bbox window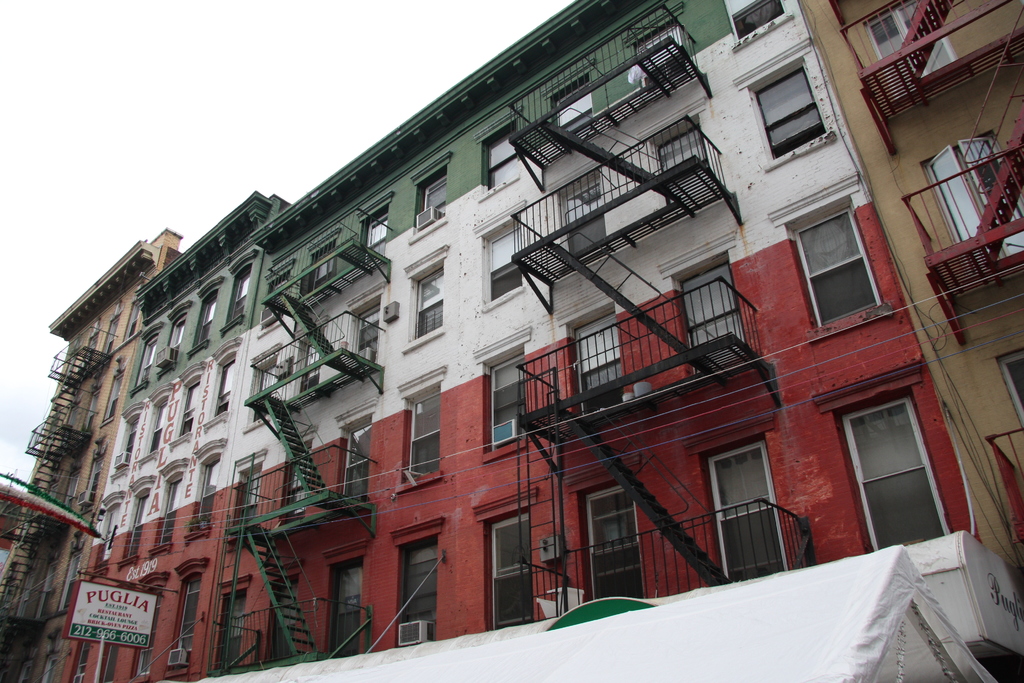
crop(467, 197, 529, 311)
